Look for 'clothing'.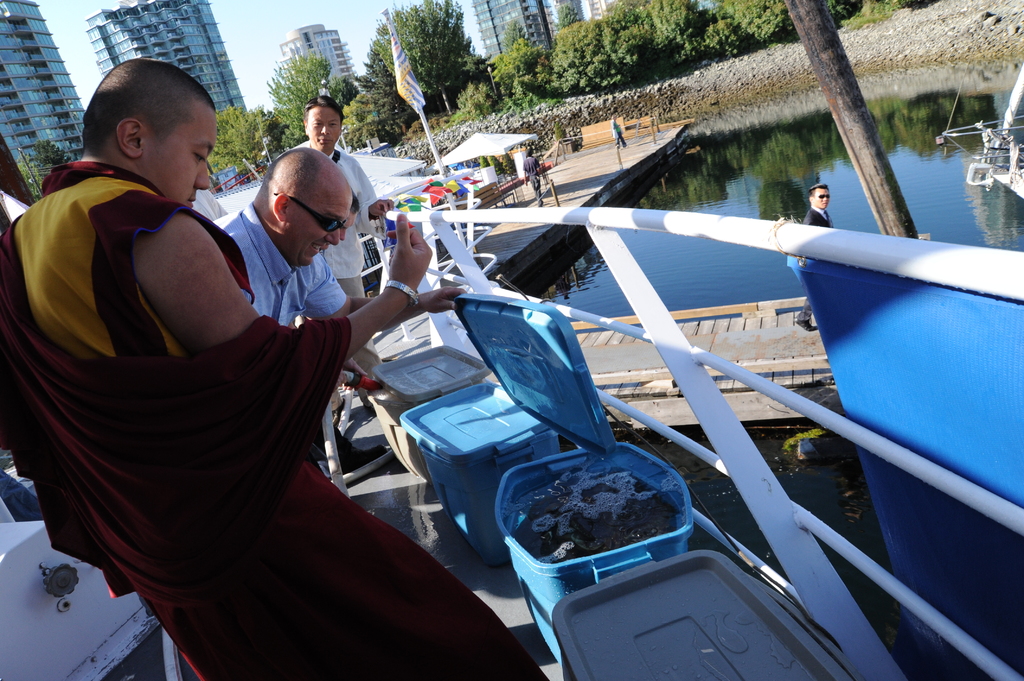
Found: box=[60, 194, 464, 641].
